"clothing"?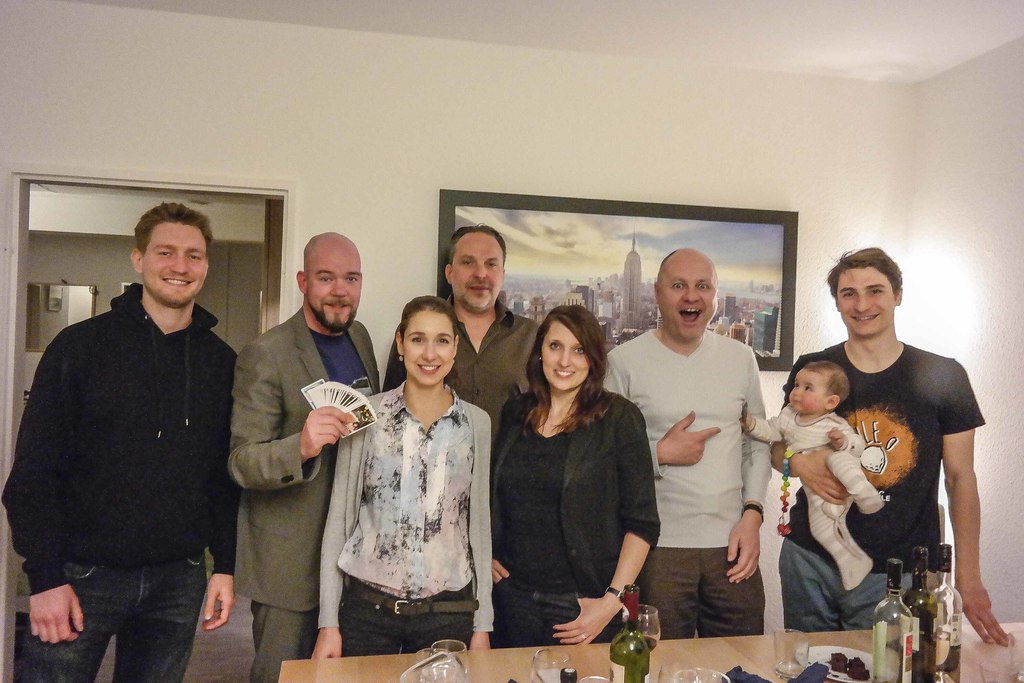
select_region(747, 402, 884, 589)
